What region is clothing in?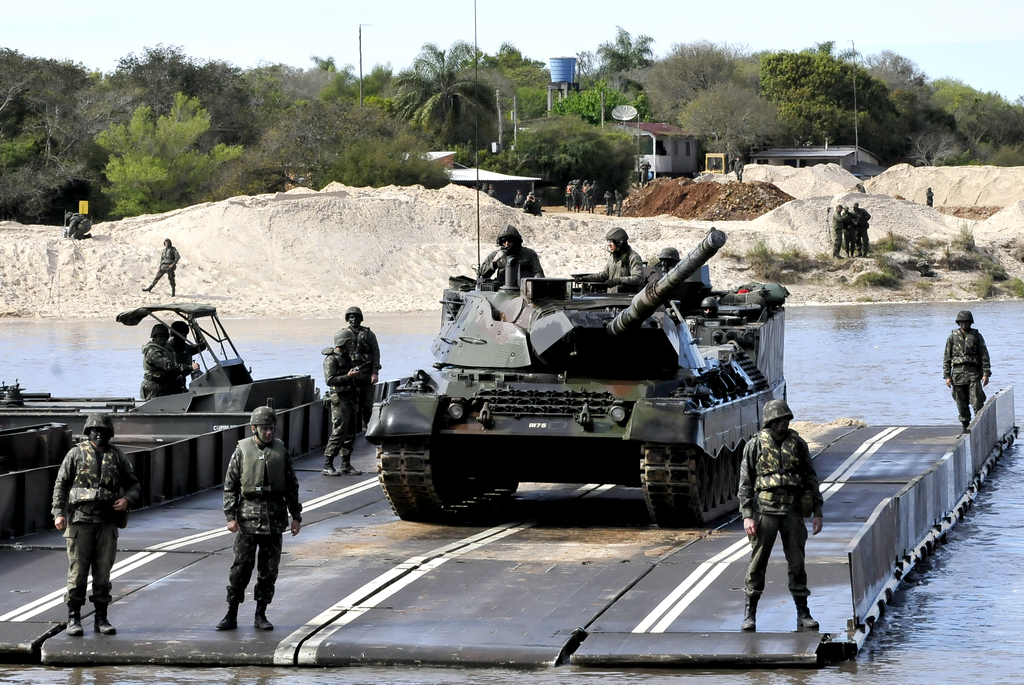
left=853, top=202, right=867, bottom=257.
